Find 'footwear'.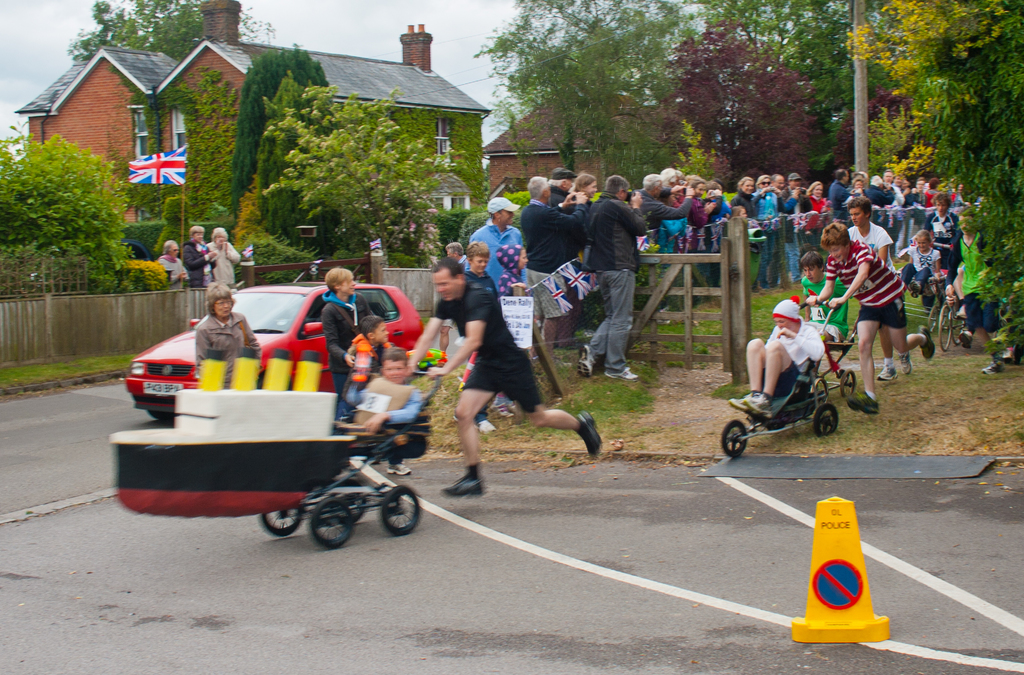
crop(896, 350, 911, 374).
